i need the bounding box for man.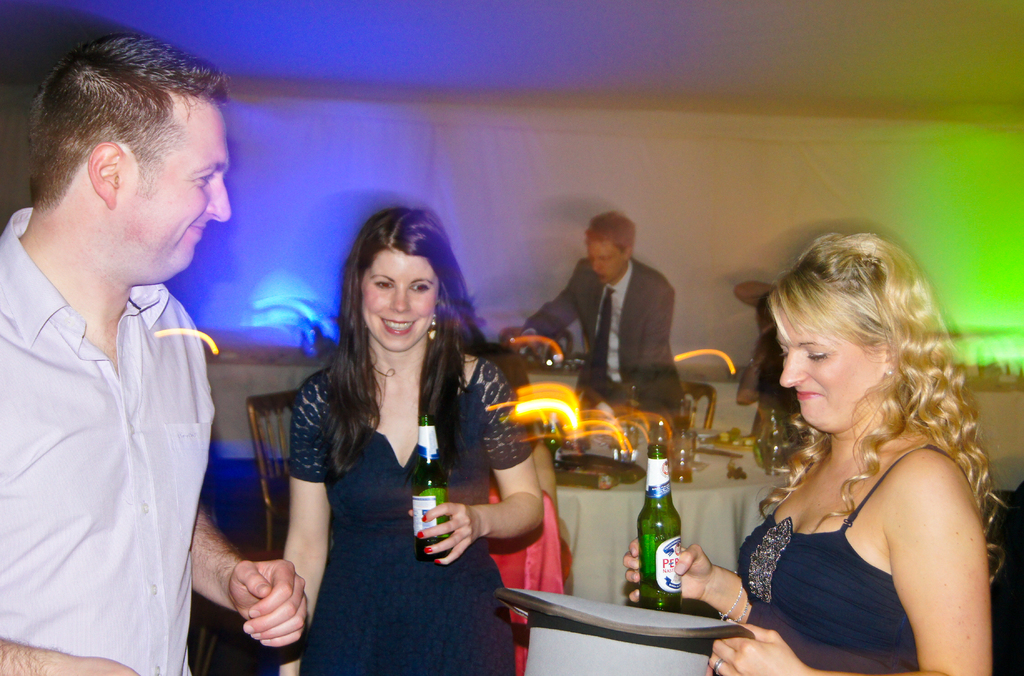
Here it is: Rect(531, 220, 689, 392).
